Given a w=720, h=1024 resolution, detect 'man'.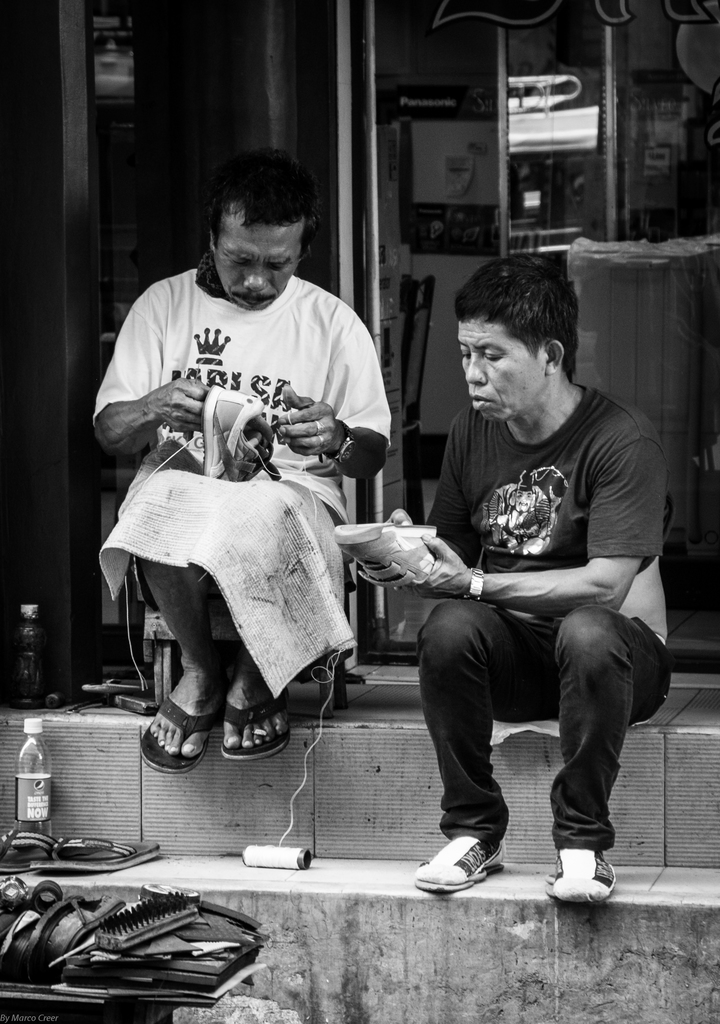
<box>386,263,671,946</box>.
